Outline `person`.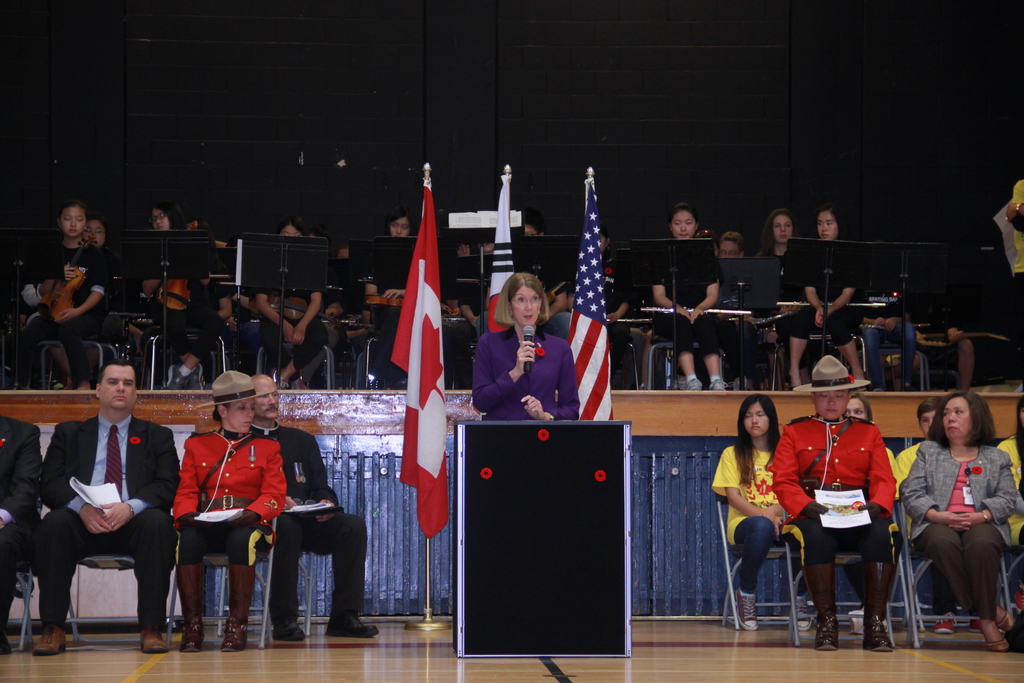
Outline: (left=476, top=274, right=578, bottom=432).
